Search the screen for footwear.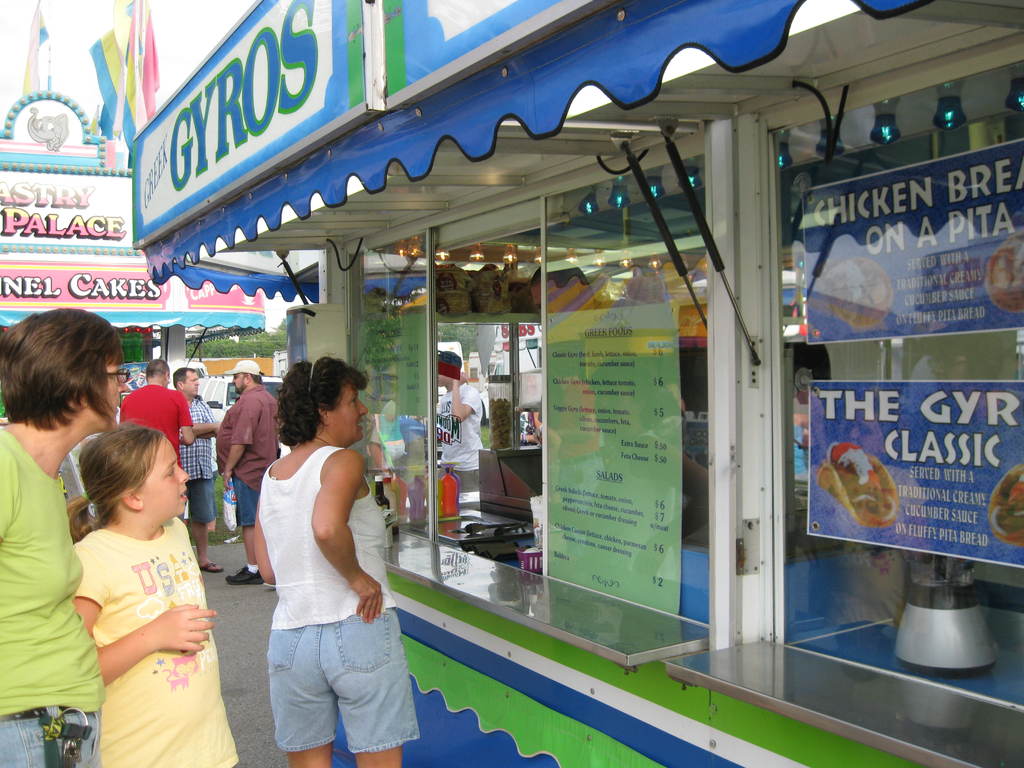
Found at [203,557,223,572].
